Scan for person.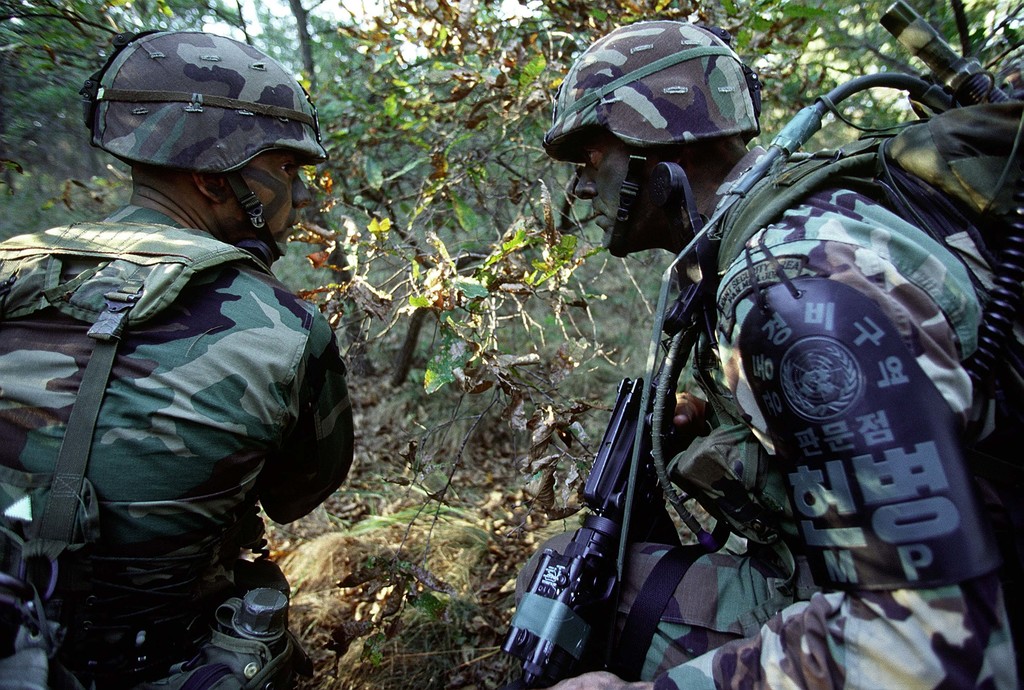
Scan result: left=543, top=16, right=1023, bottom=689.
